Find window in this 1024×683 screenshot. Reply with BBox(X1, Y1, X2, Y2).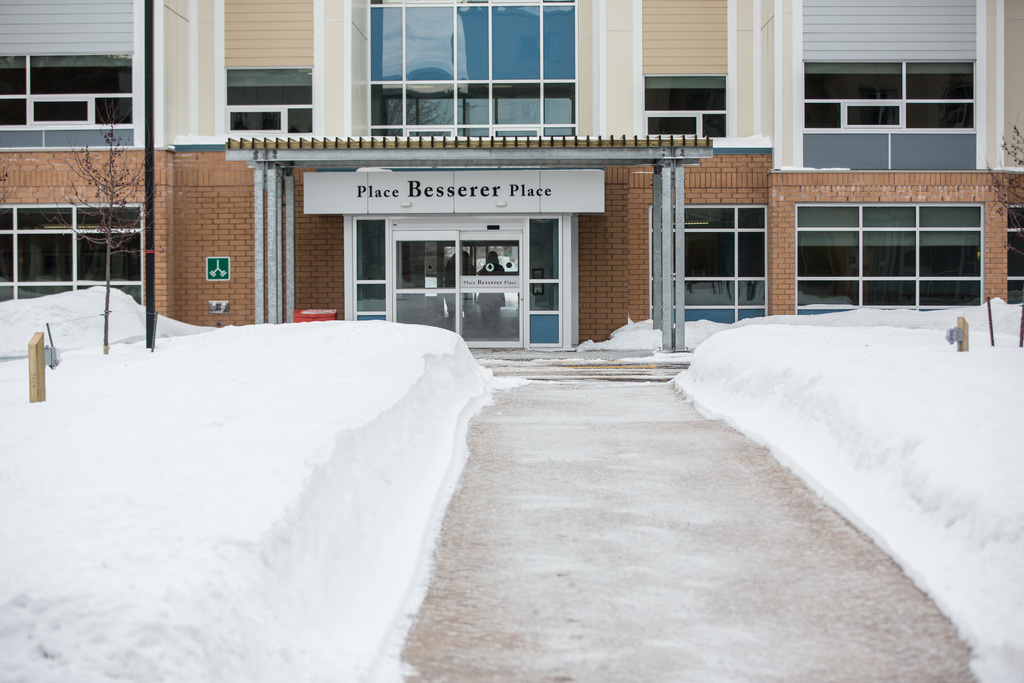
BBox(1004, 208, 1023, 303).
